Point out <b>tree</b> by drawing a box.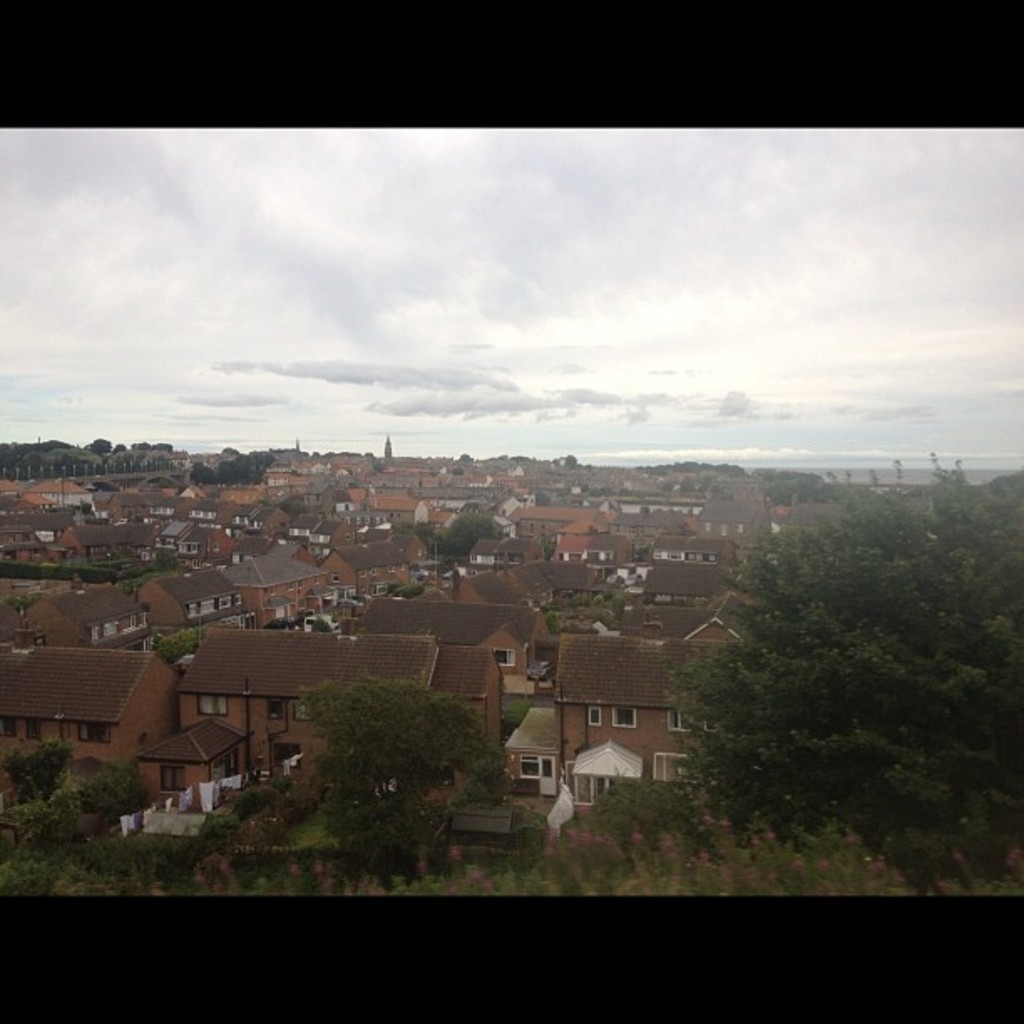
box=[671, 450, 984, 850].
